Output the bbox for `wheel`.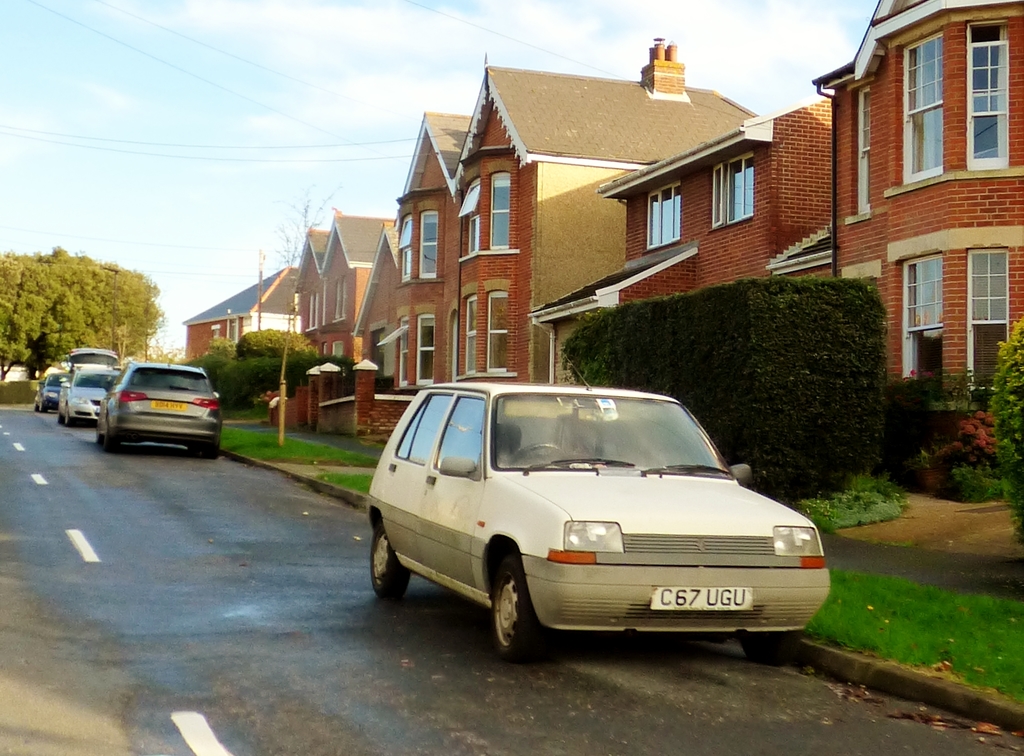
[x1=748, y1=630, x2=800, y2=666].
